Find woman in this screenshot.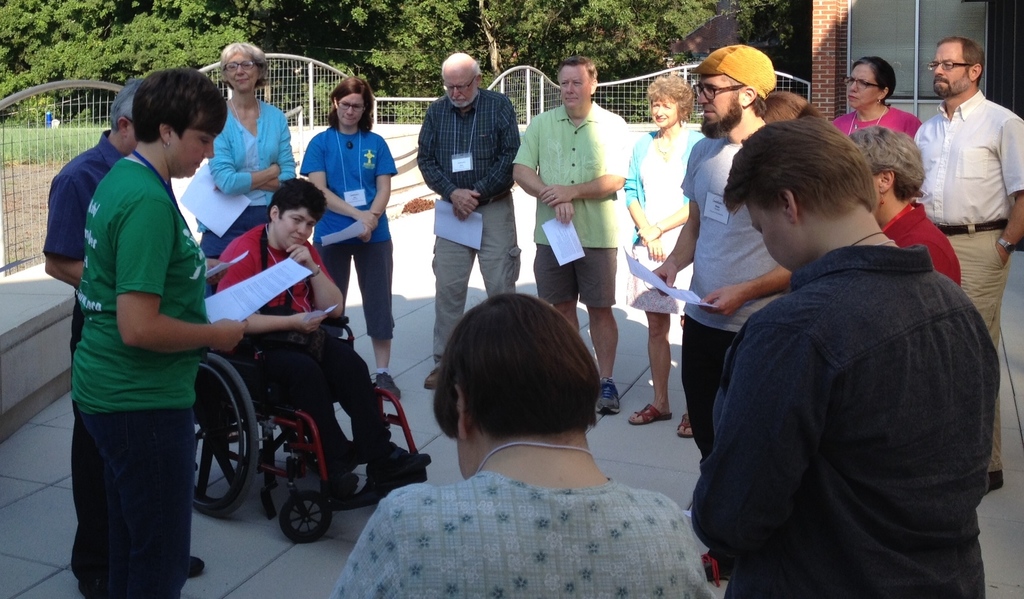
The bounding box for woman is Rect(71, 69, 247, 598).
